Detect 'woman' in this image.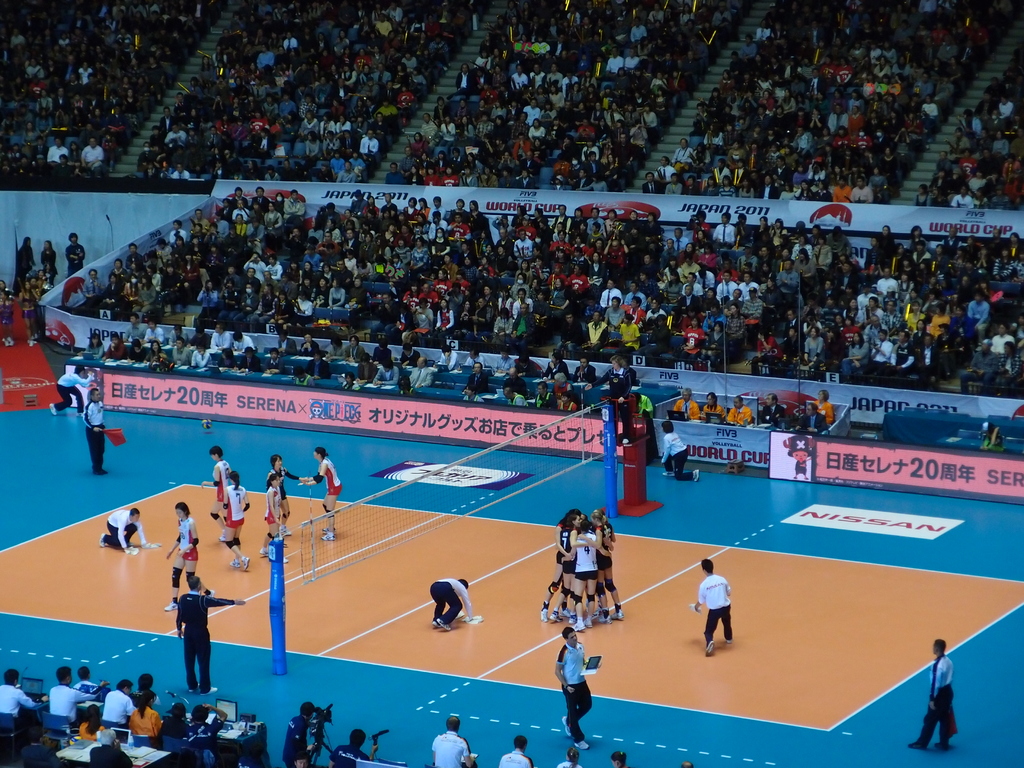
Detection: region(813, 385, 837, 424).
